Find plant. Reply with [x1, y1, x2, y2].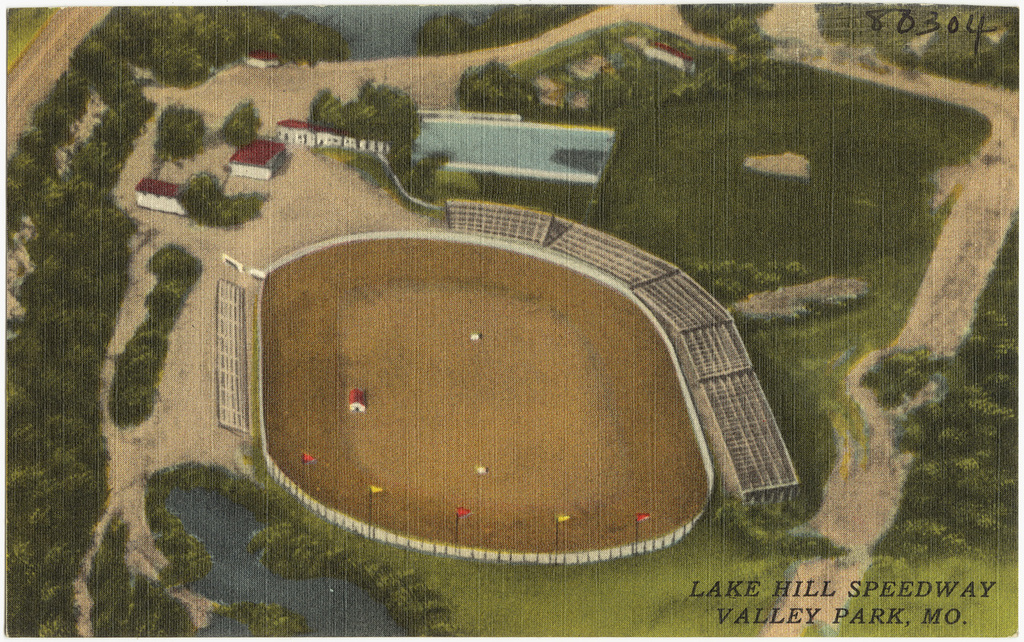
[158, 100, 205, 158].
